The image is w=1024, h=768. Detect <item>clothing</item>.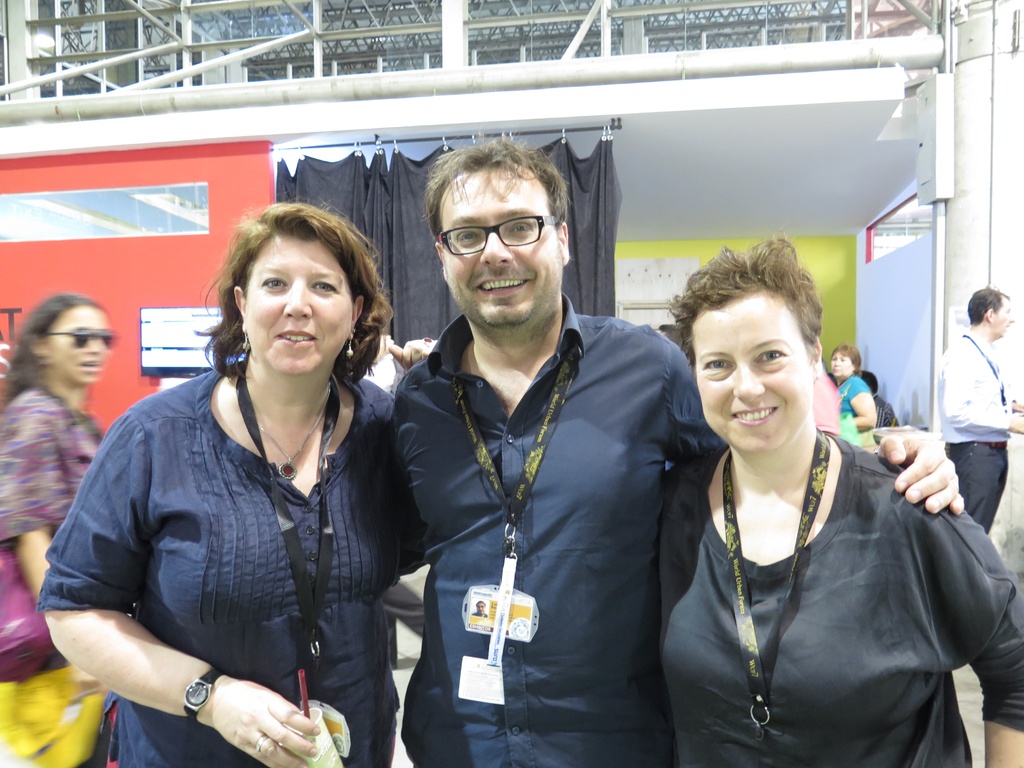
Detection: {"left": 0, "top": 384, "right": 122, "bottom": 767}.
